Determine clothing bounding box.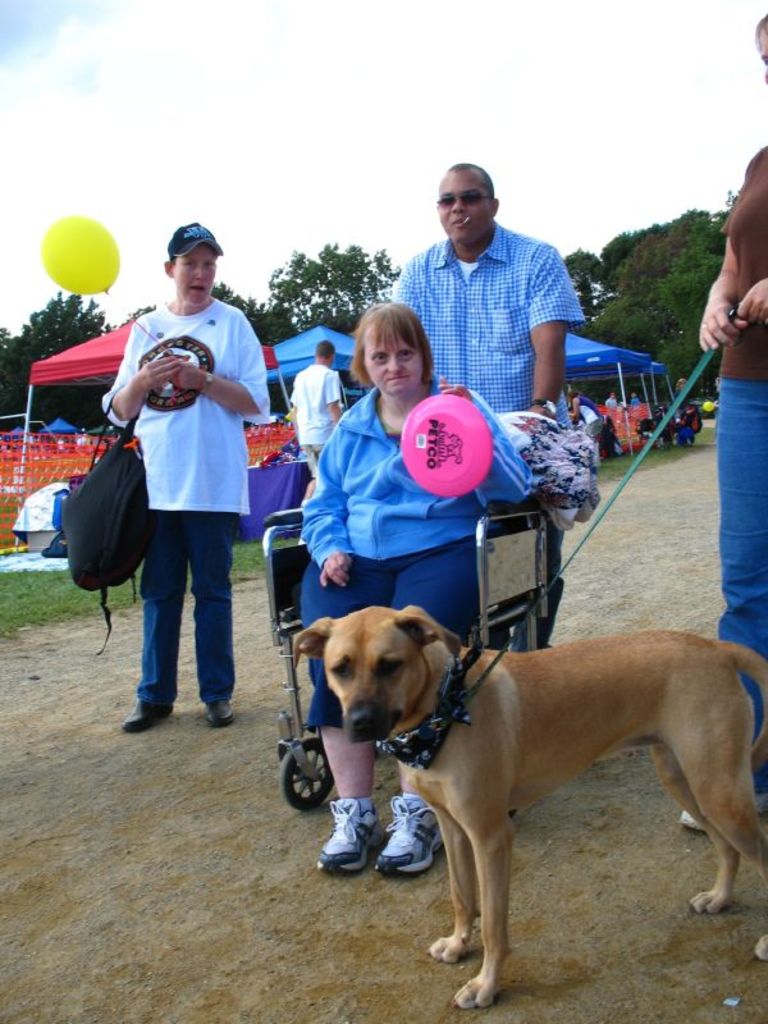
Determined: {"x1": 719, "y1": 148, "x2": 767, "y2": 791}.
